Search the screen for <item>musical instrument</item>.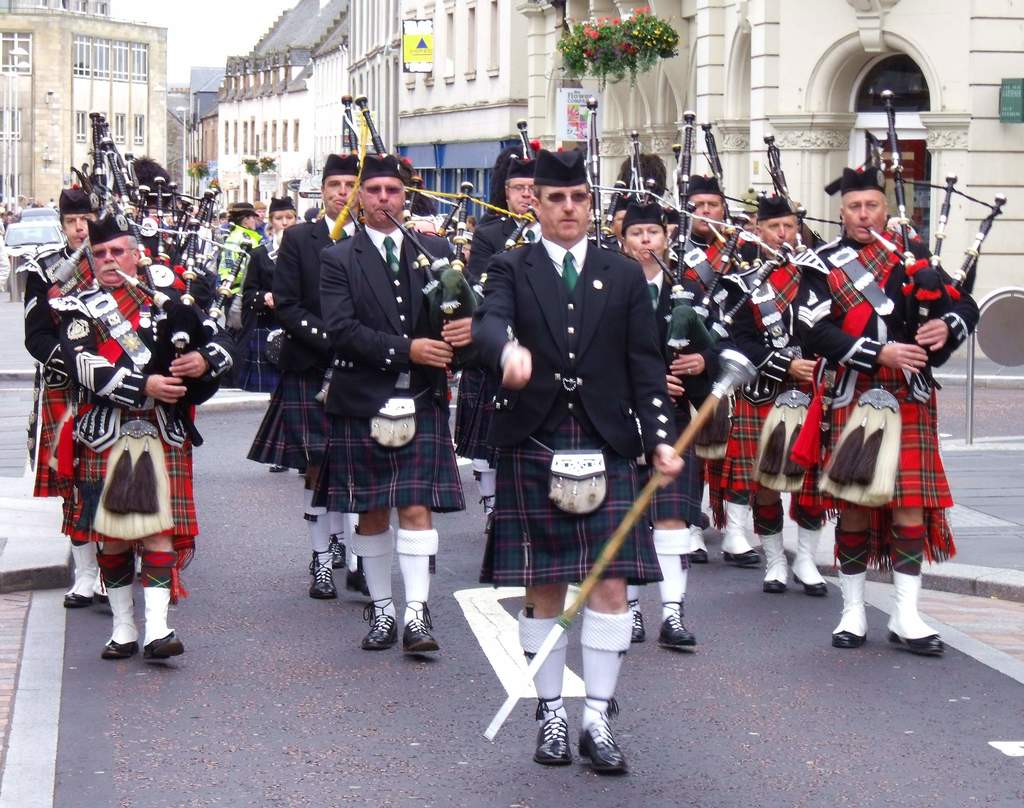
Found at [338,91,355,169].
